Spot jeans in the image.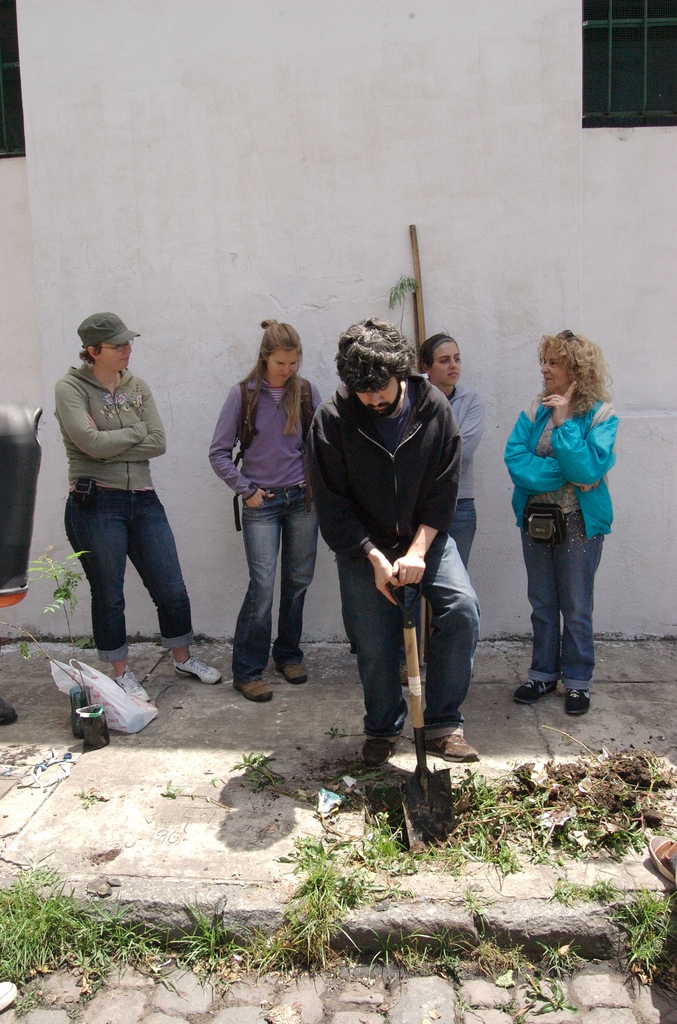
jeans found at [left=64, top=484, right=192, bottom=662].
